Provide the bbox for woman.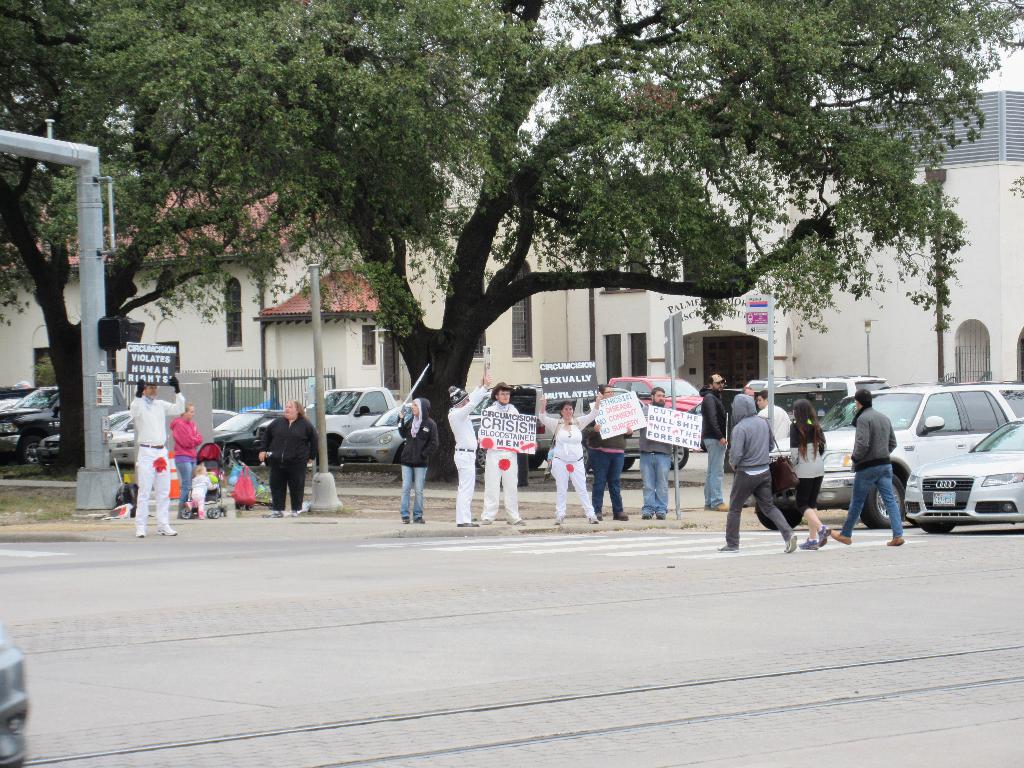
[x1=97, y1=353, x2=190, y2=527].
